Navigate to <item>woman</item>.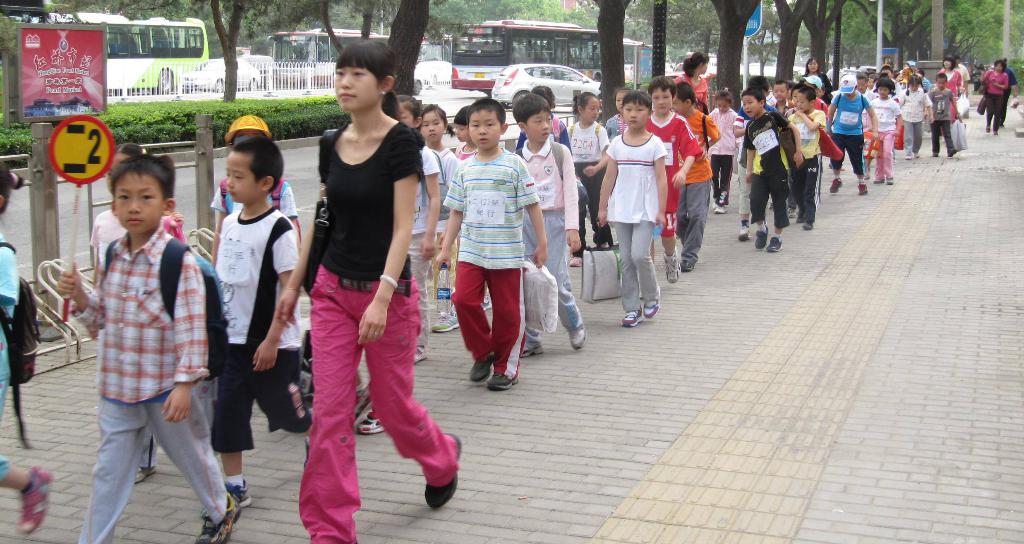
Navigation target: (938,50,968,120).
